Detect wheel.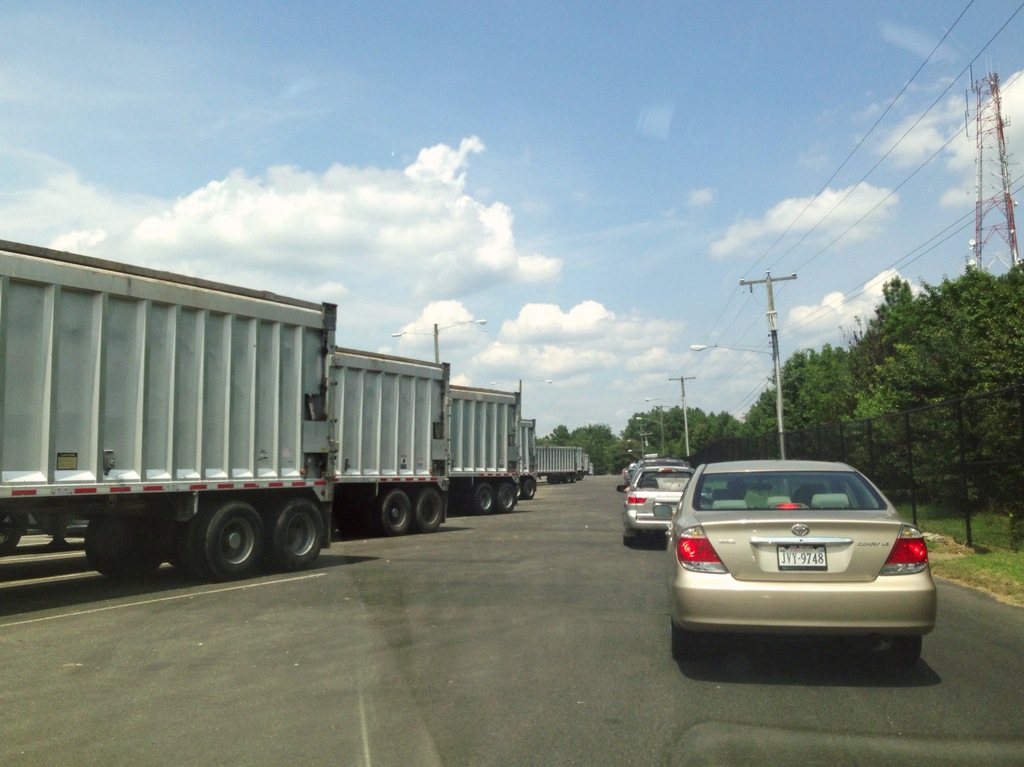
Detected at 83/521/159/576.
